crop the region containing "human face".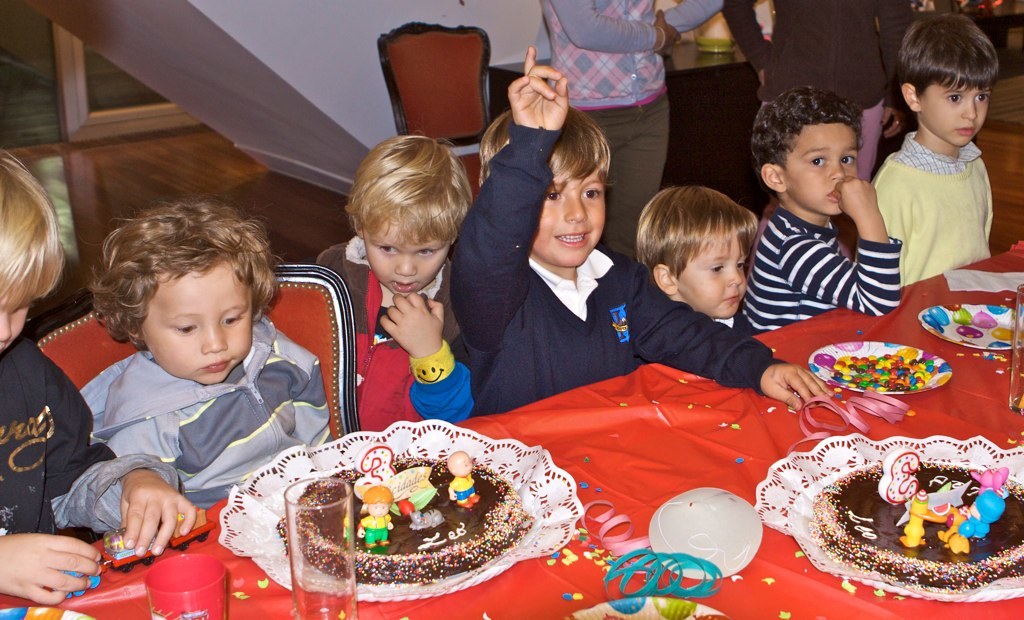
Crop region: BBox(142, 259, 248, 384).
